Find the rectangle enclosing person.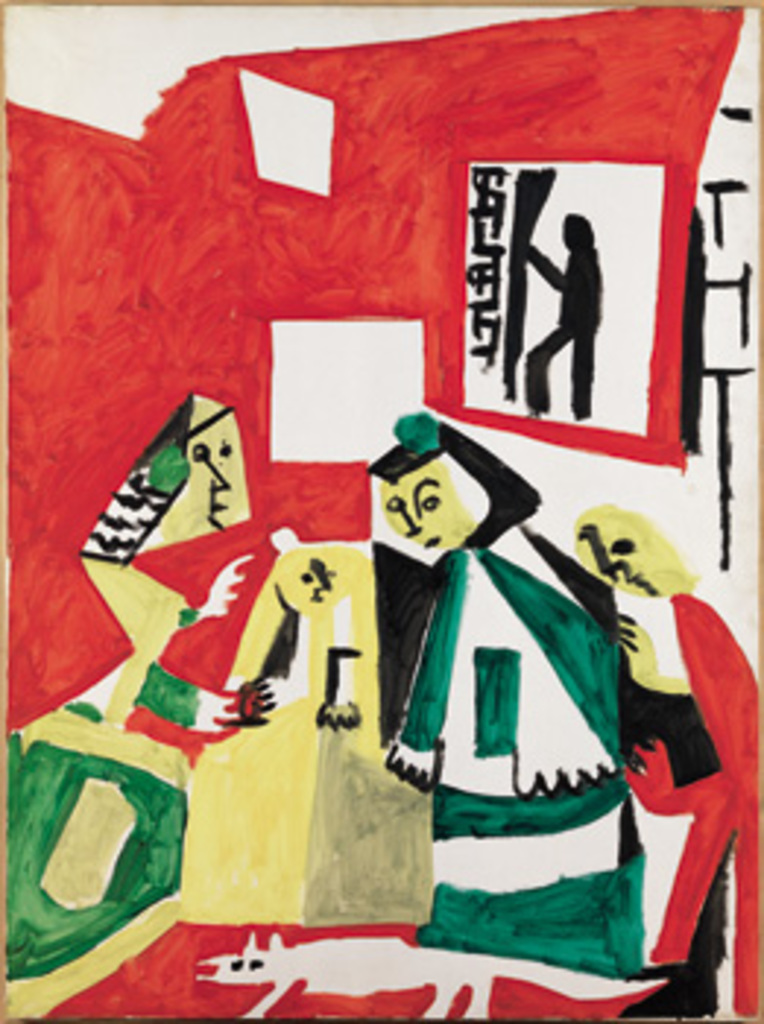
524, 208, 597, 424.
